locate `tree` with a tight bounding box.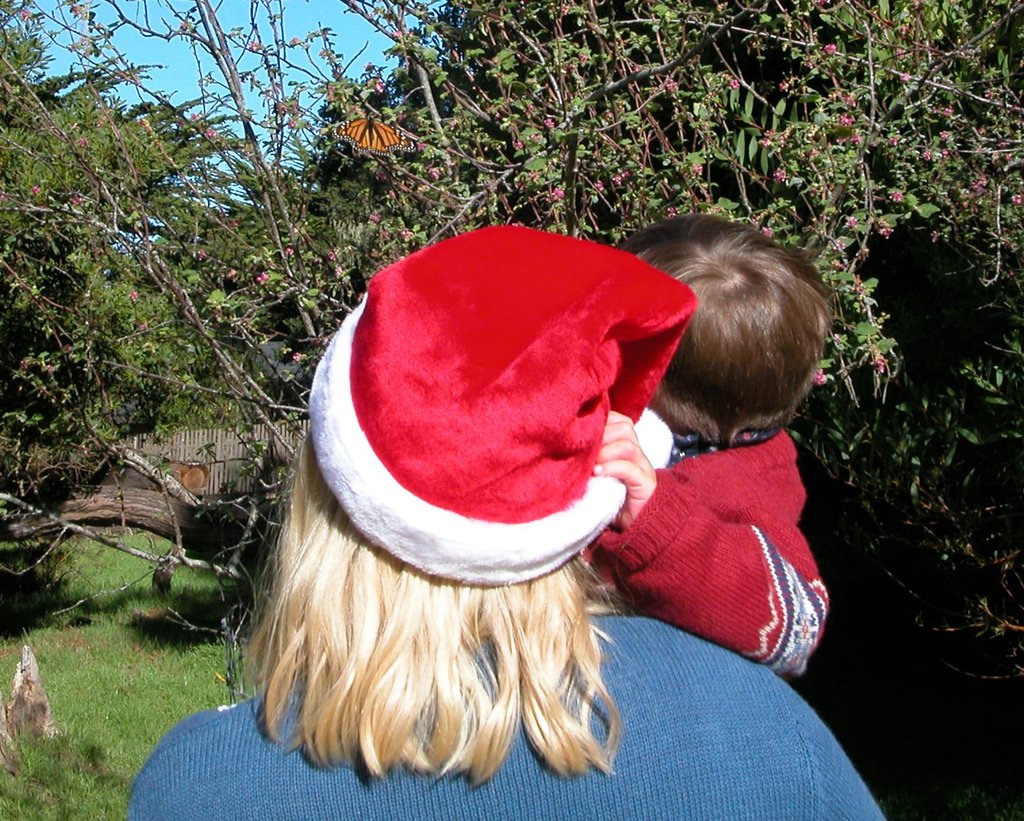
0 0 1023 820.
